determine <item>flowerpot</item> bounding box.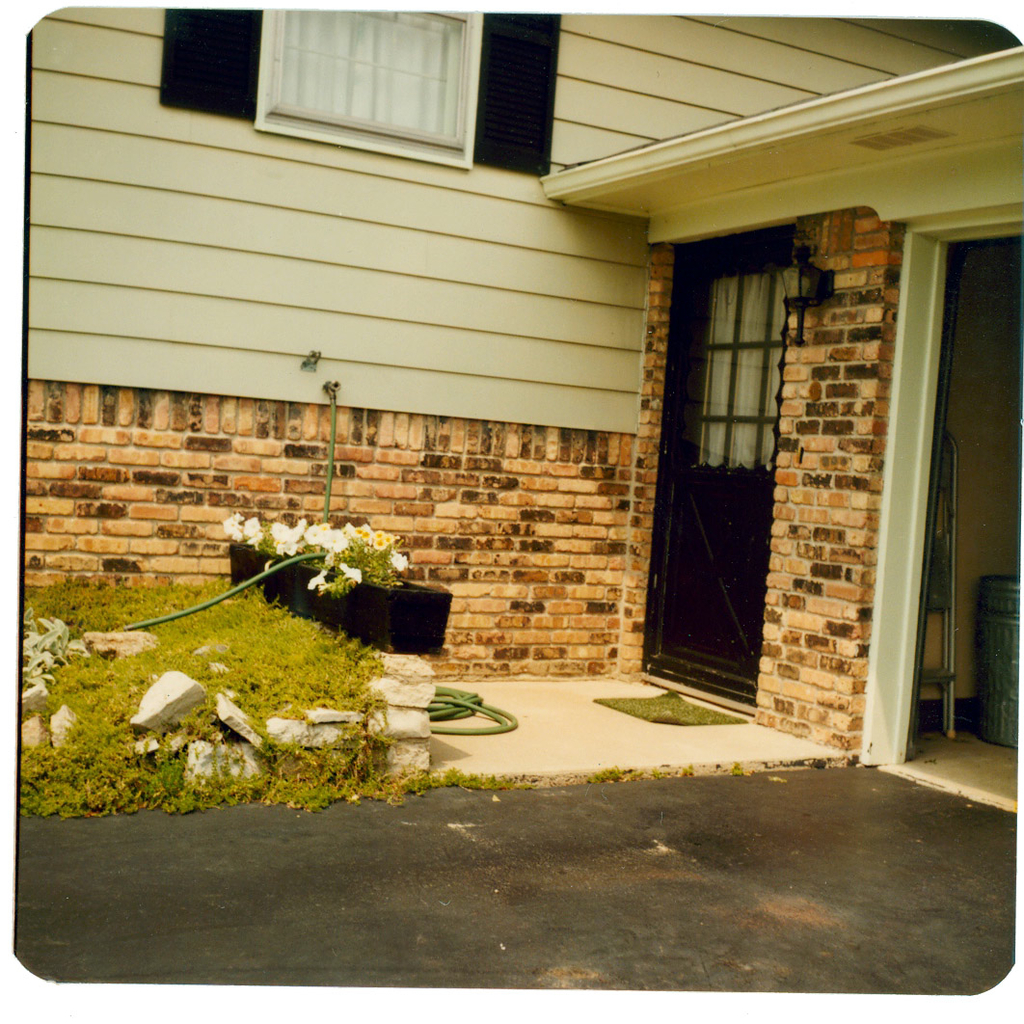
Determined: (x1=240, y1=522, x2=435, y2=657).
